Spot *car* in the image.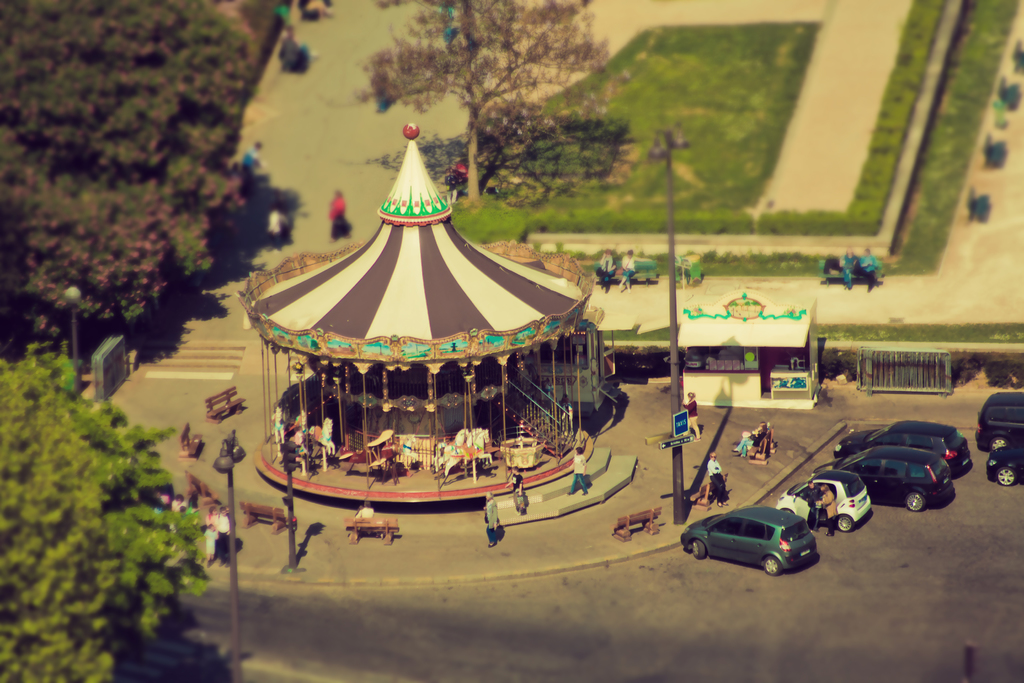
*car* found at {"x1": 984, "y1": 448, "x2": 1023, "y2": 484}.
